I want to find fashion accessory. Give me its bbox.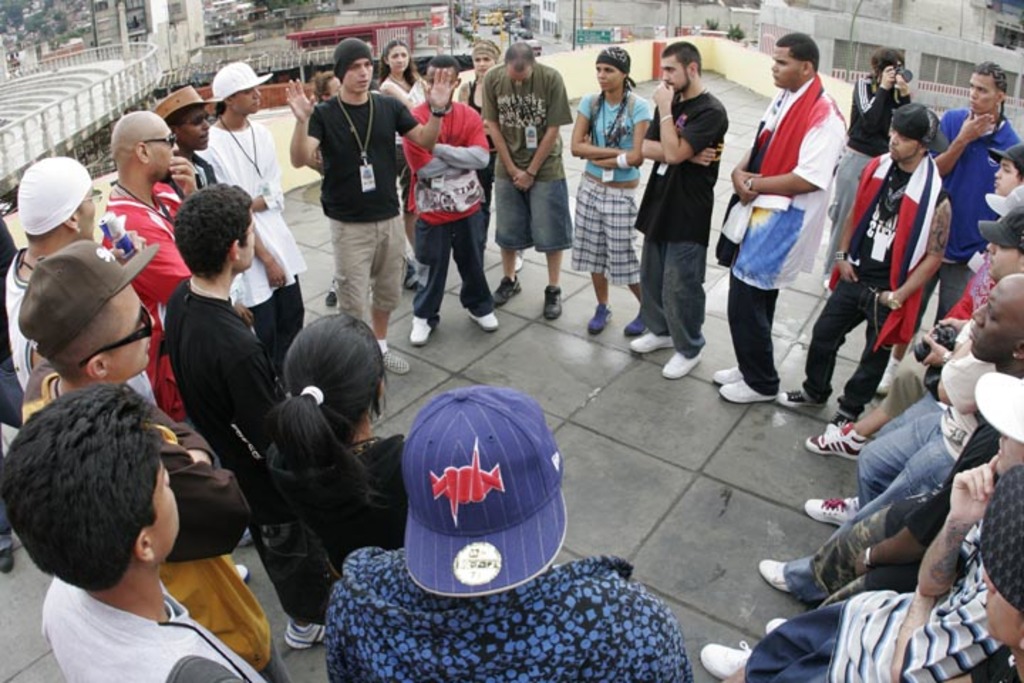
detection(1007, 353, 1018, 359).
